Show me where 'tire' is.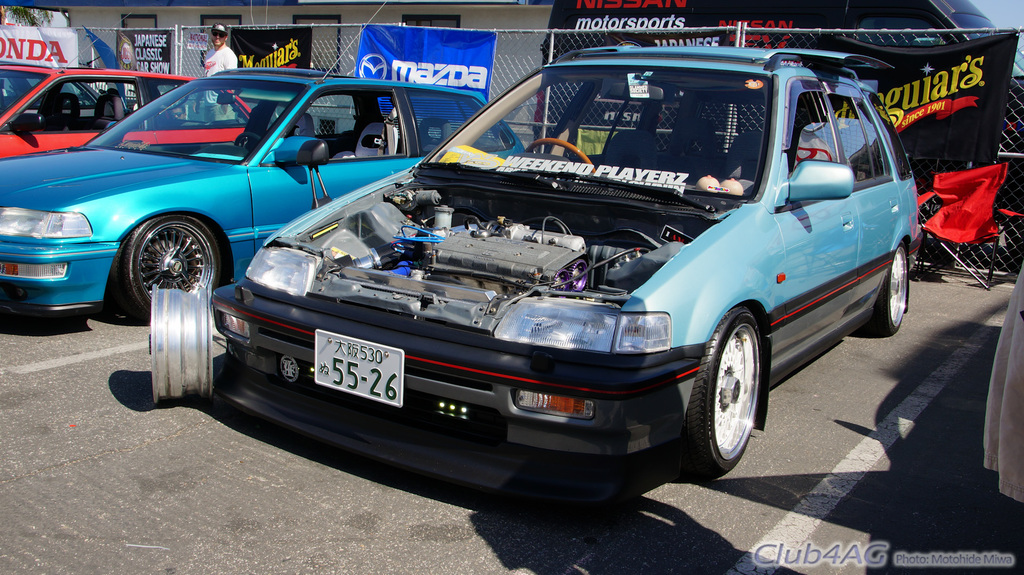
'tire' is at 108, 217, 218, 317.
